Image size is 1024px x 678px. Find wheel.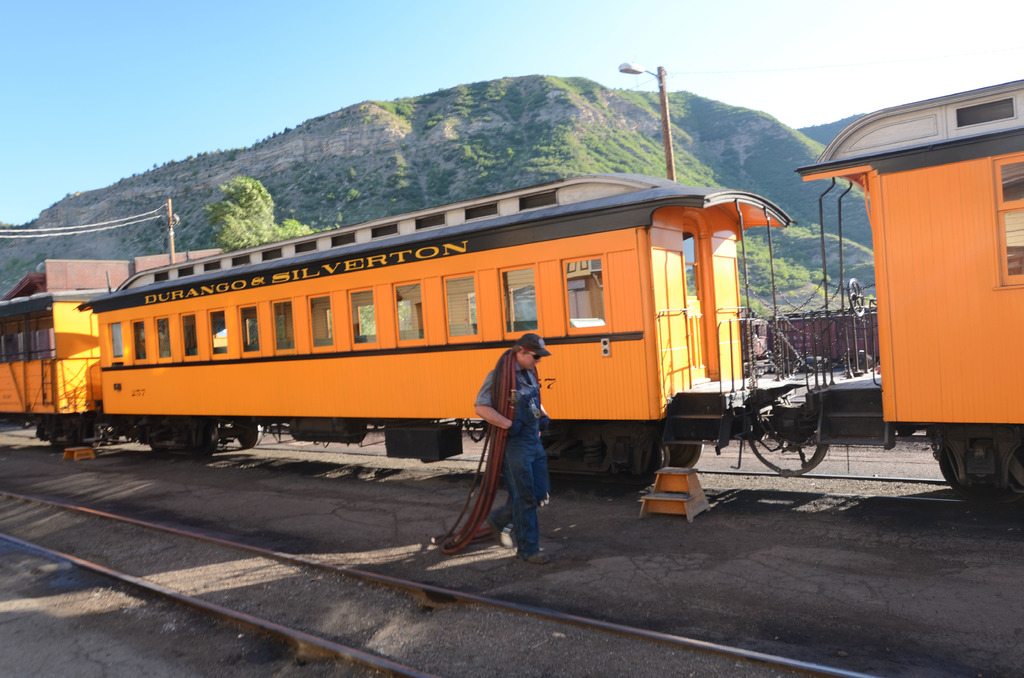
select_region(620, 440, 667, 488).
